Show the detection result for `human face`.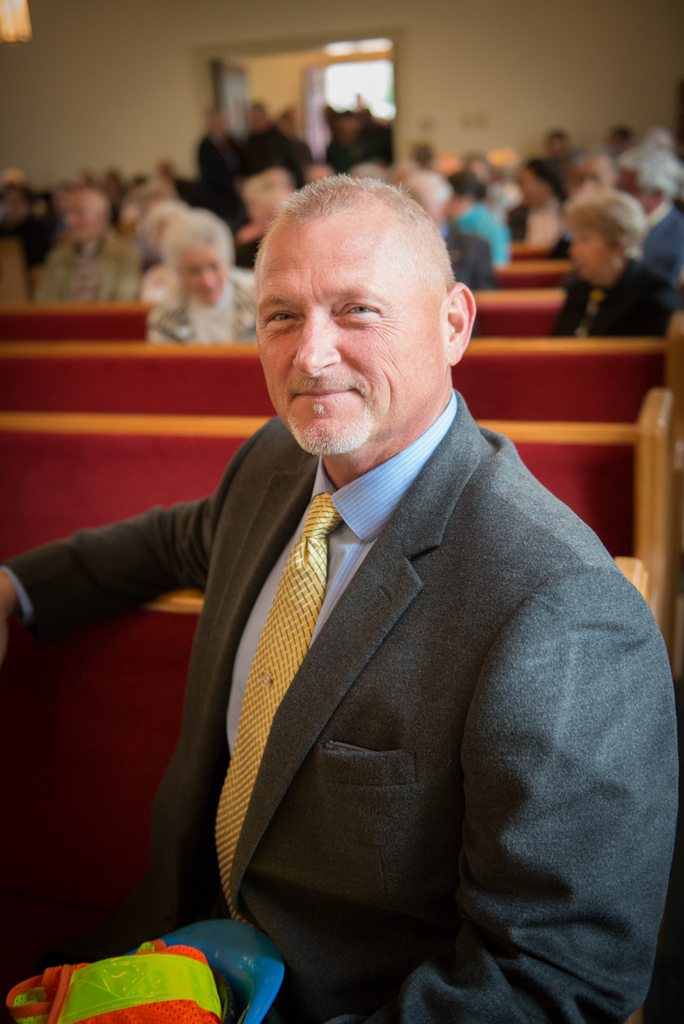
(left=566, top=164, right=616, bottom=195).
